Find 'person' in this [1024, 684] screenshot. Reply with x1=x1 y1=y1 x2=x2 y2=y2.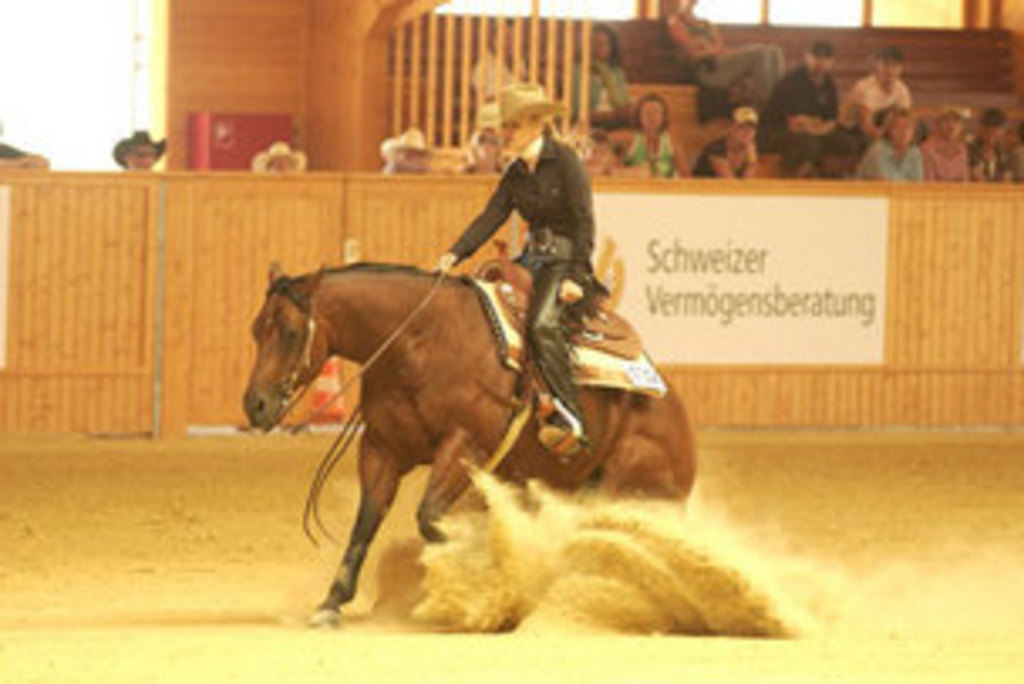
x1=694 y1=111 x2=761 y2=182.
